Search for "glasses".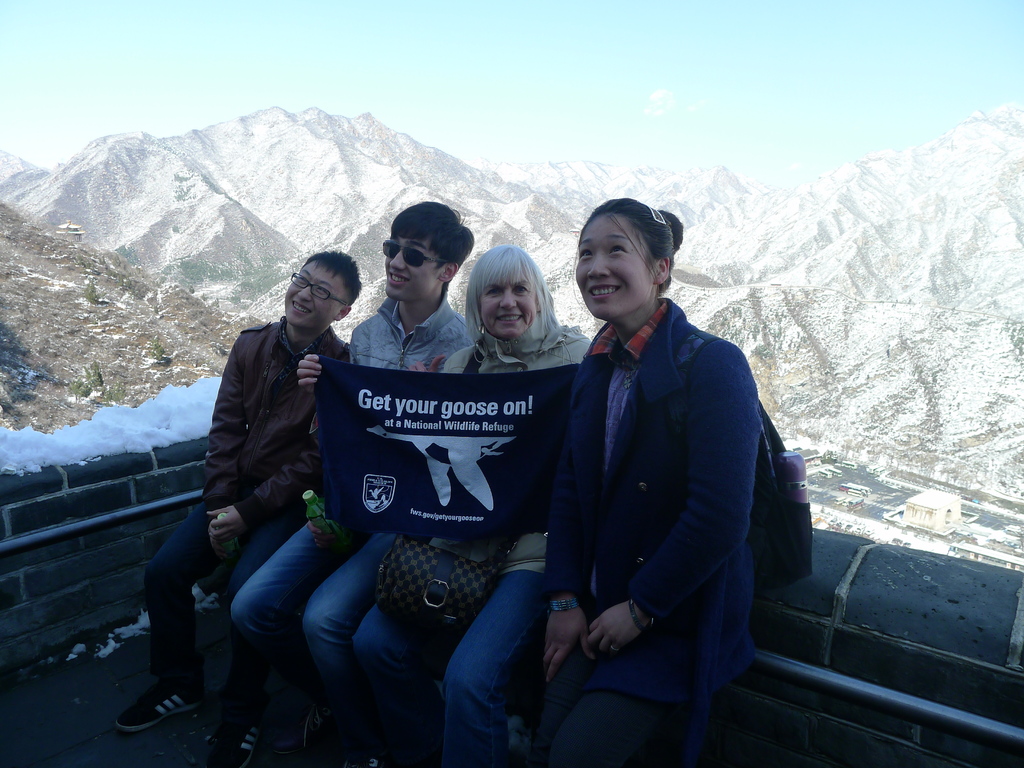
Found at 286/273/346/304.
